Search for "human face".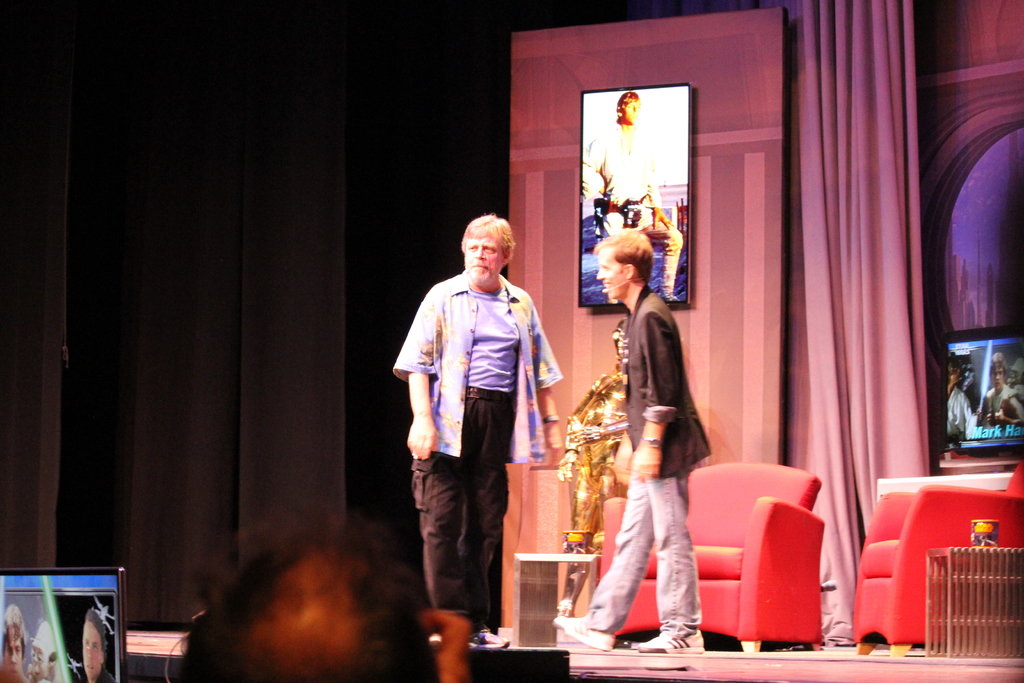
Found at {"left": 596, "top": 246, "right": 626, "bottom": 300}.
